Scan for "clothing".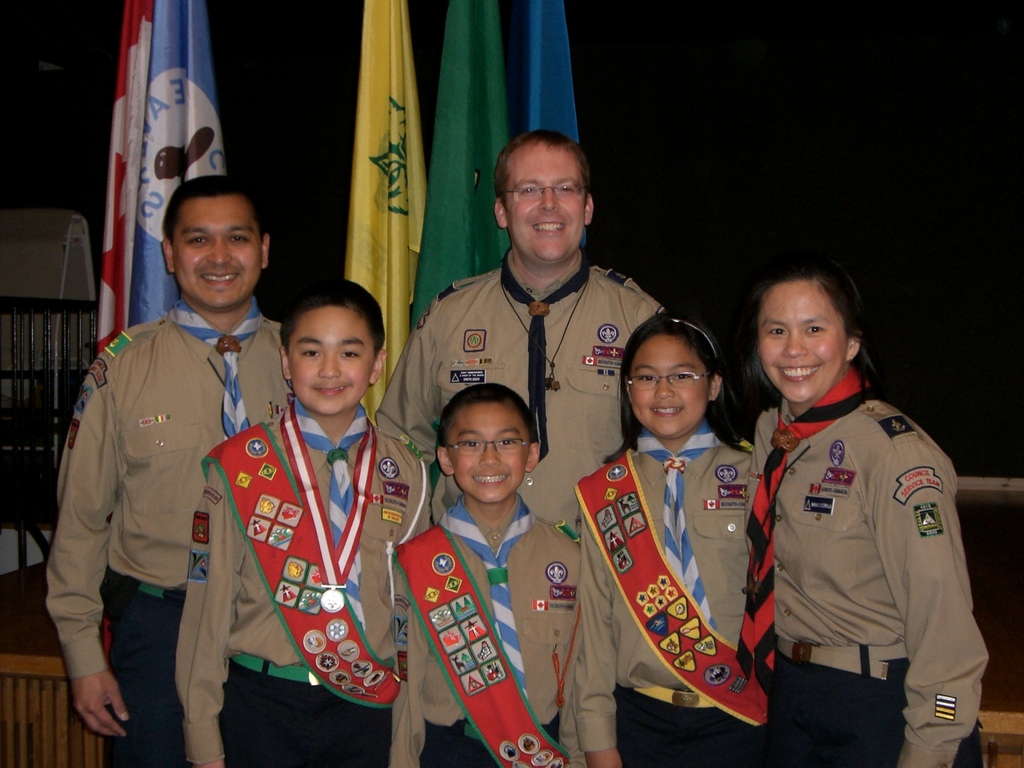
Scan result: (x1=566, y1=313, x2=763, y2=755).
